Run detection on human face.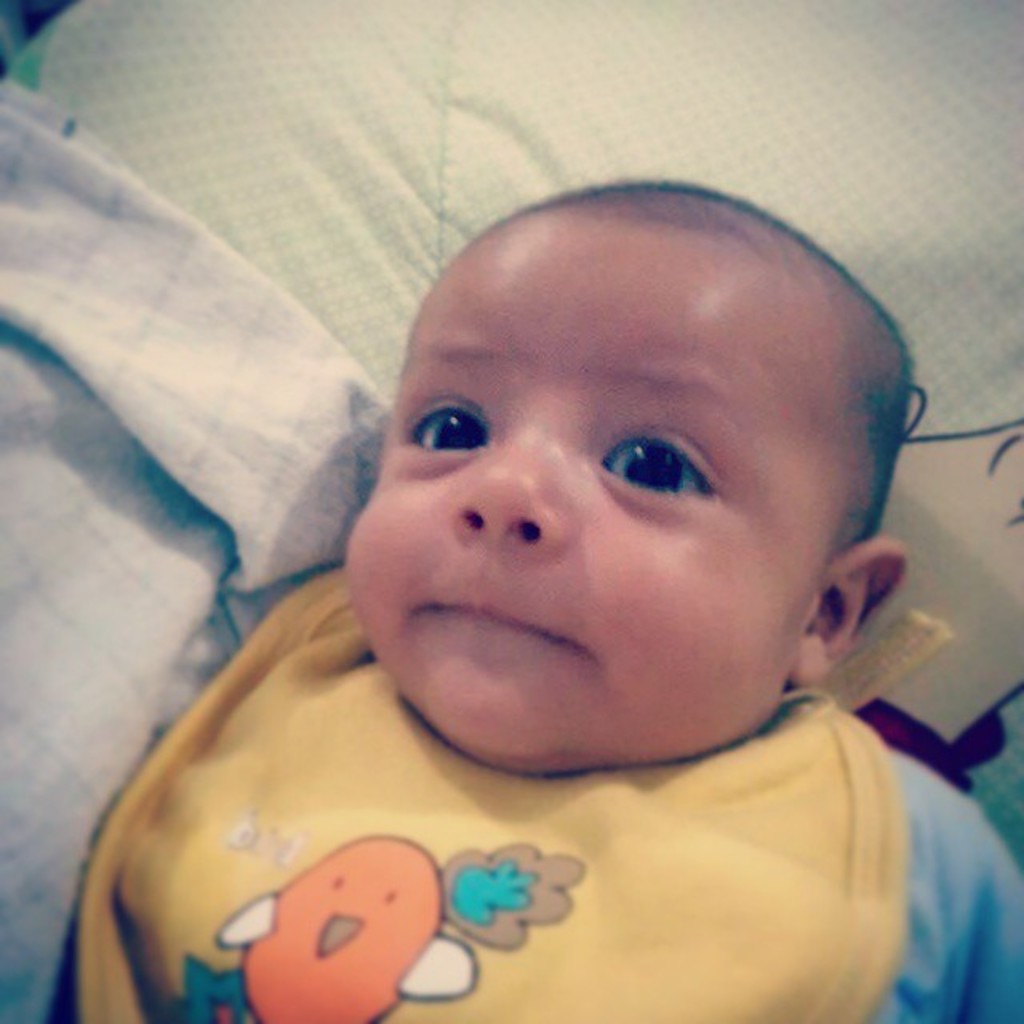
Result: <region>342, 230, 834, 773</region>.
